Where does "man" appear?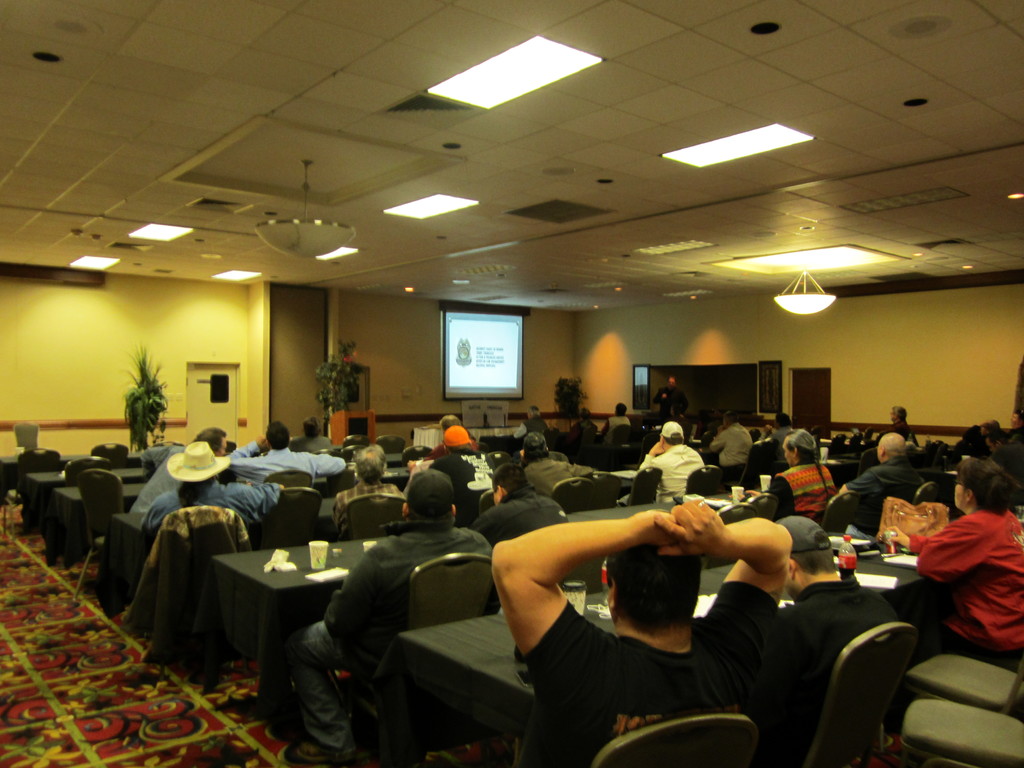
Appears at l=708, t=402, r=755, b=468.
